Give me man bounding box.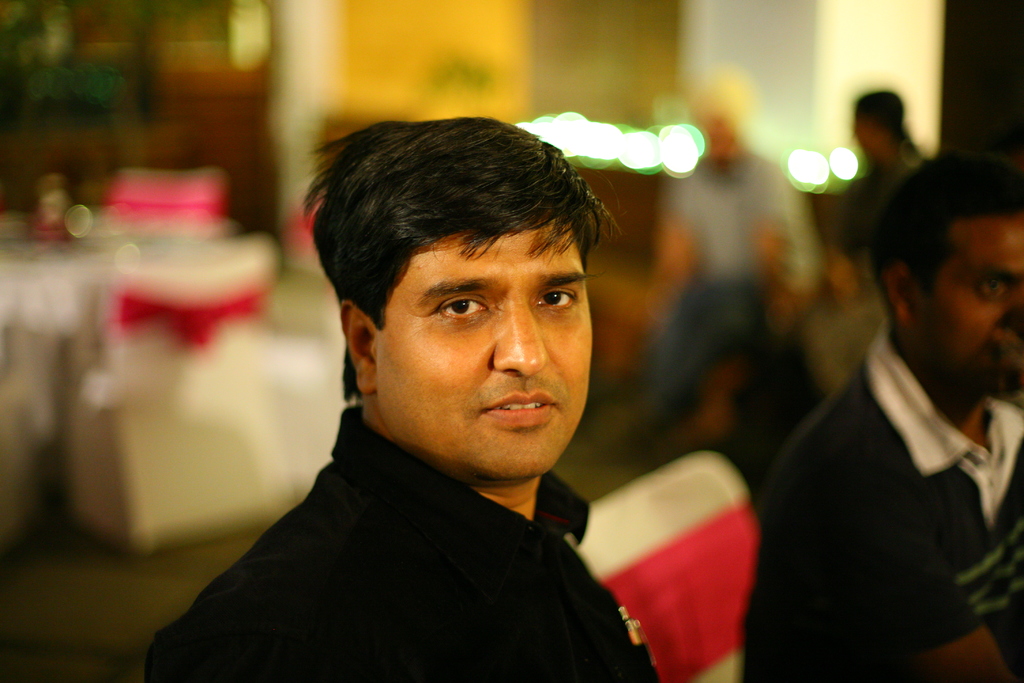
[141, 117, 662, 682].
